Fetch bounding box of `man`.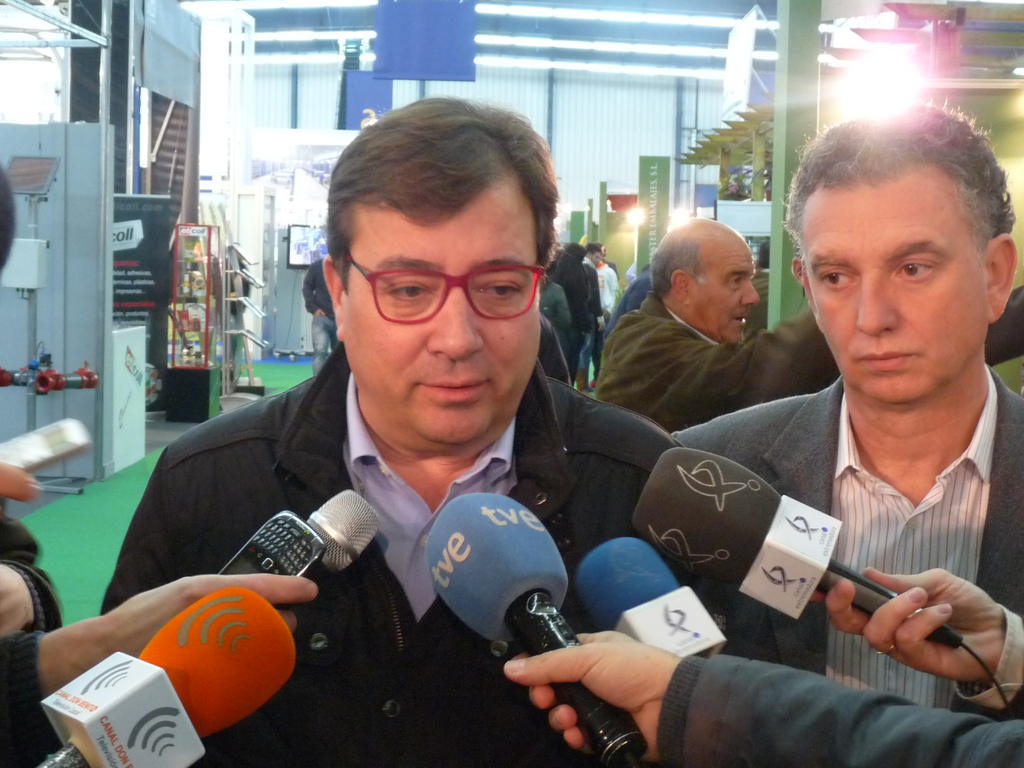
Bbox: <bbox>675, 101, 1023, 723</bbox>.
